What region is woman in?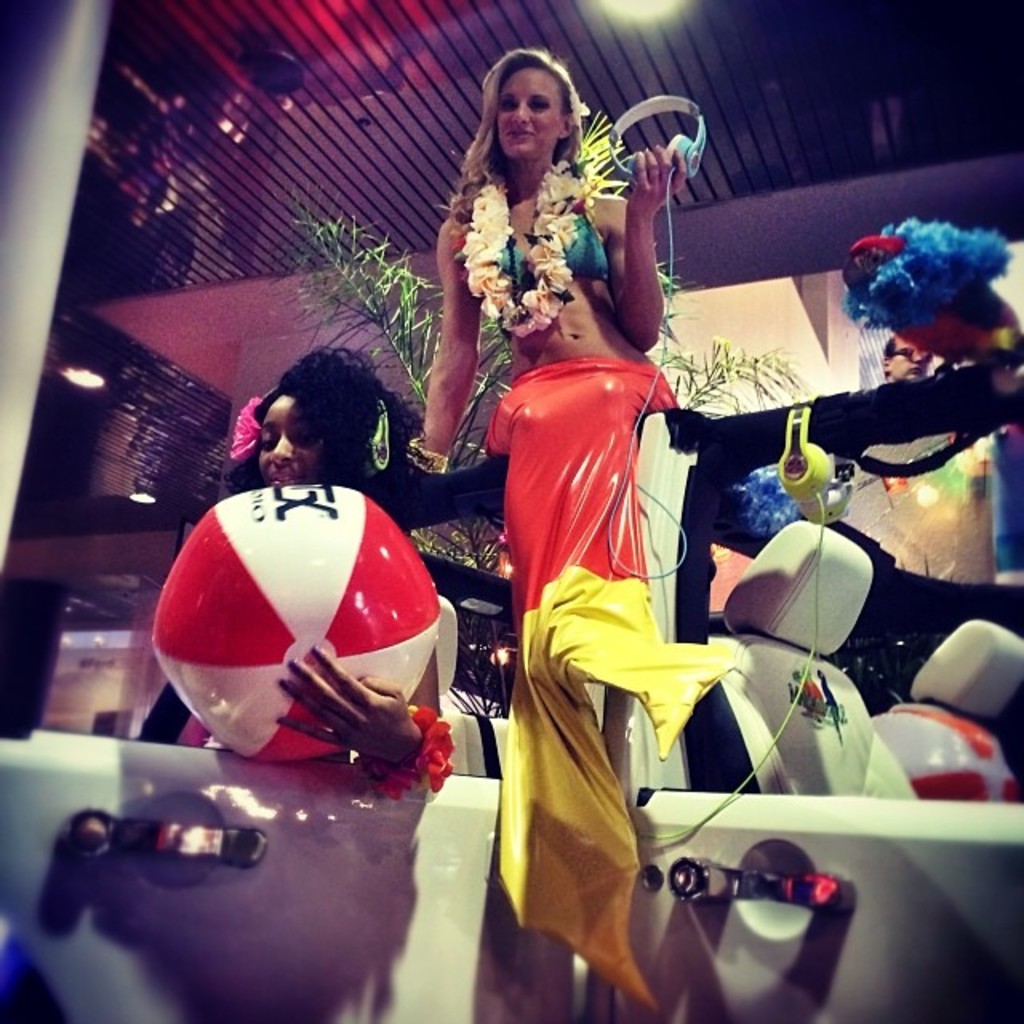
rect(126, 339, 467, 787).
